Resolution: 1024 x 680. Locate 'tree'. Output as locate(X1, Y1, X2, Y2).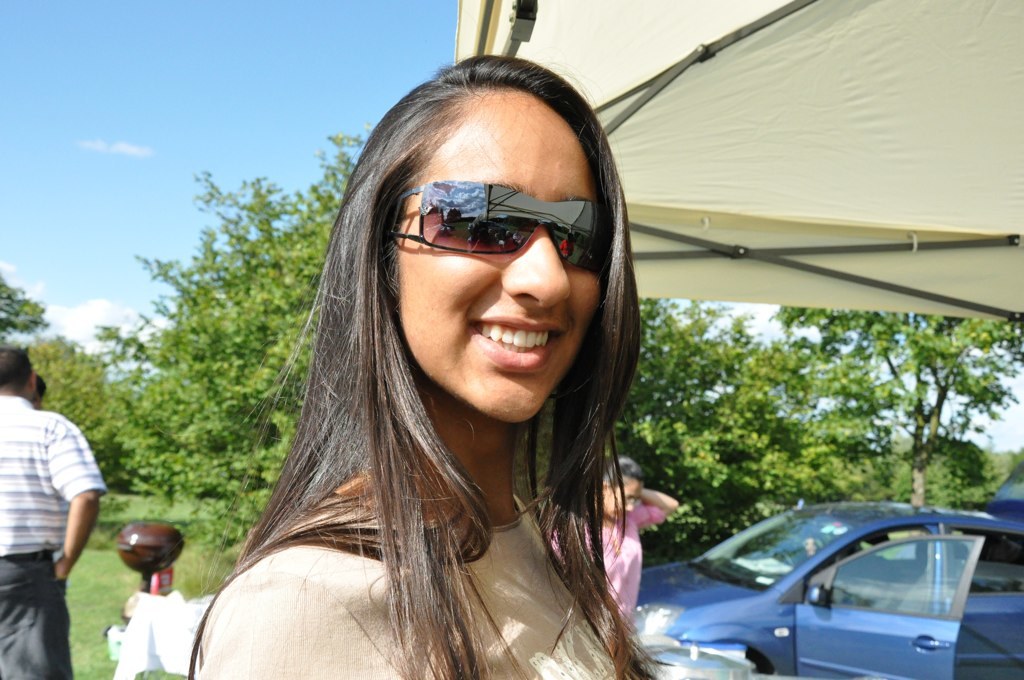
locate(86, 109, 767, 550).
